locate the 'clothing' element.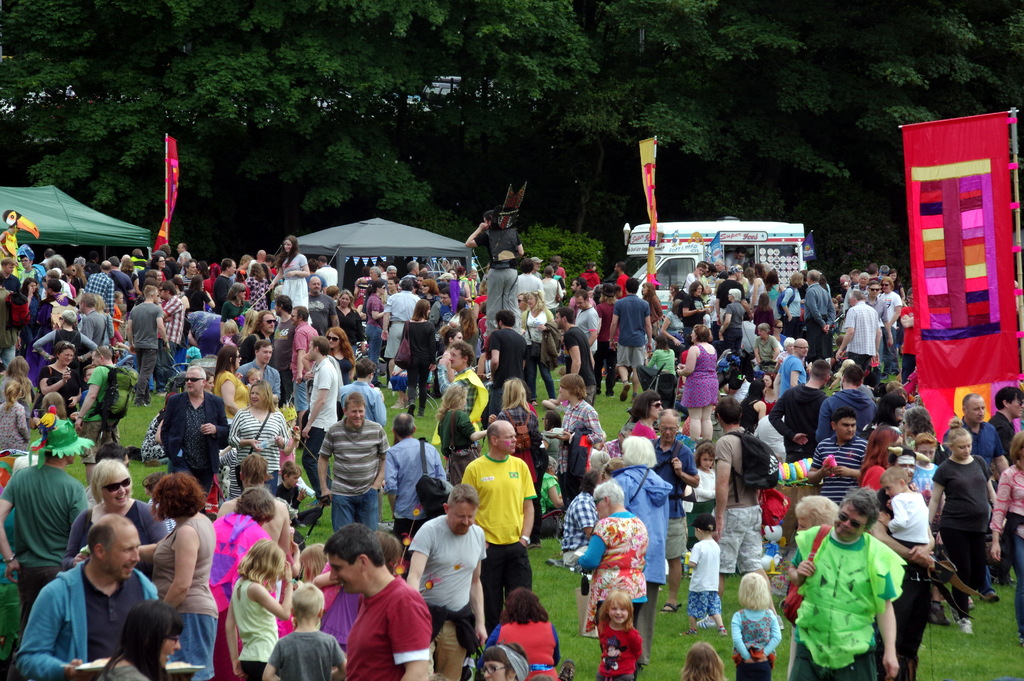
Element bbox: bbox=(0, 272, 19, 363).
